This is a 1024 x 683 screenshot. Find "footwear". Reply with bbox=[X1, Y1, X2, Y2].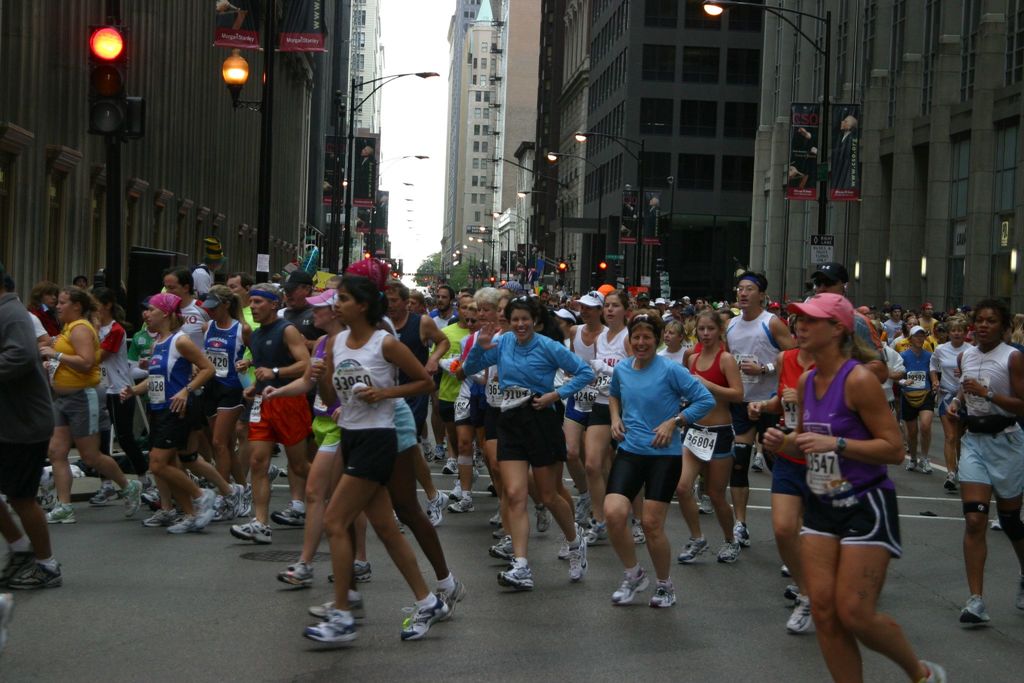
bbox=[447, 493, 477, 511].
